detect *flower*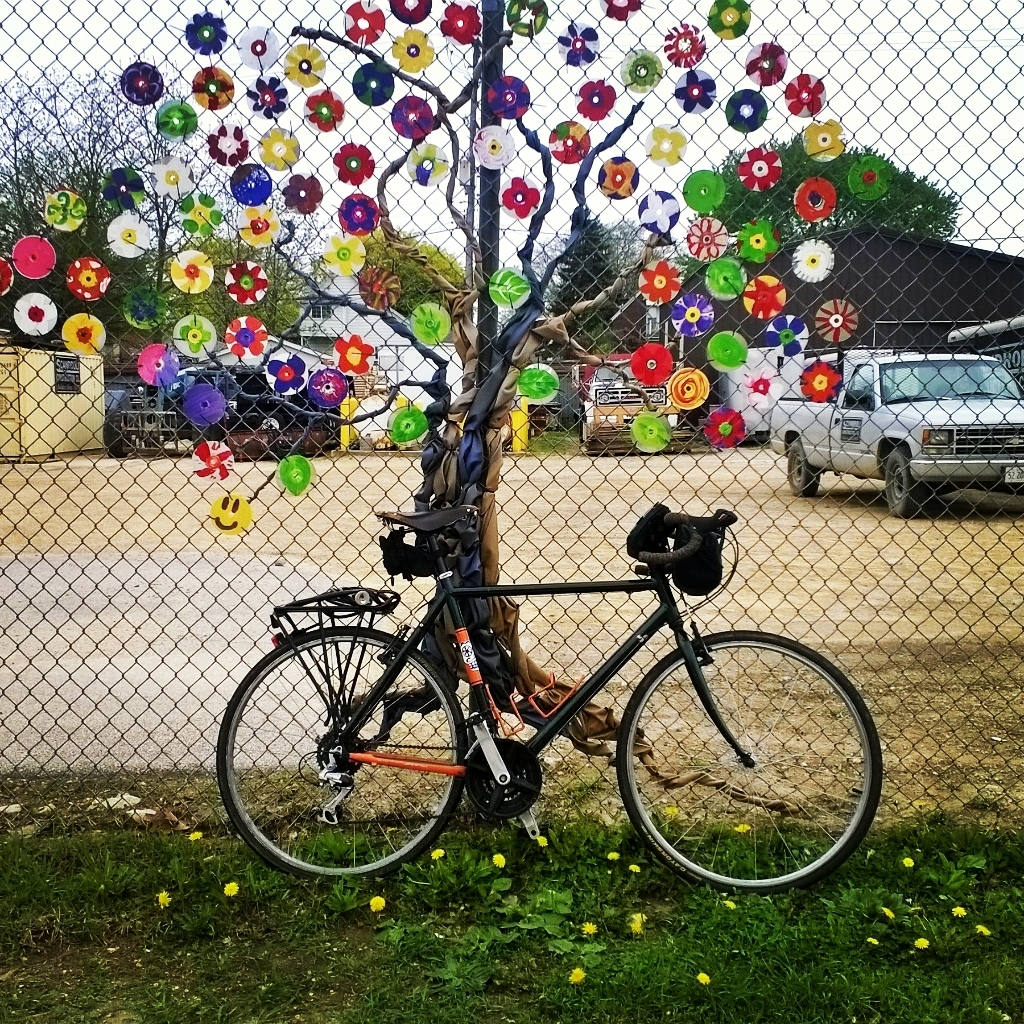
x1=627, y1=868, x2=643, y2=874
